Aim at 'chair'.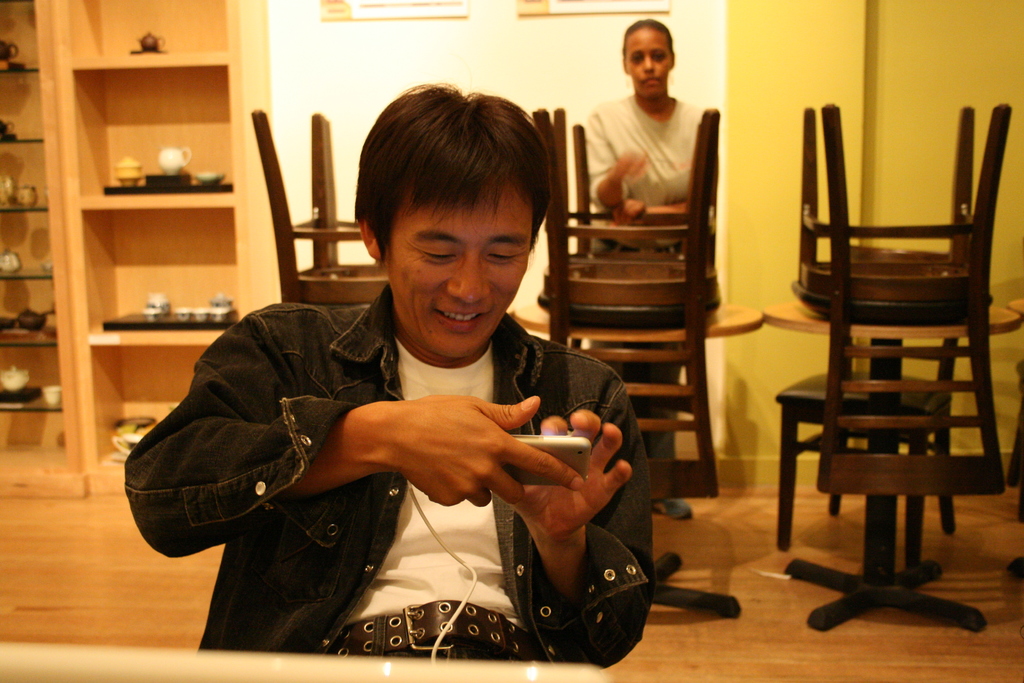
Aimed at [544, 137, 748, 475].
